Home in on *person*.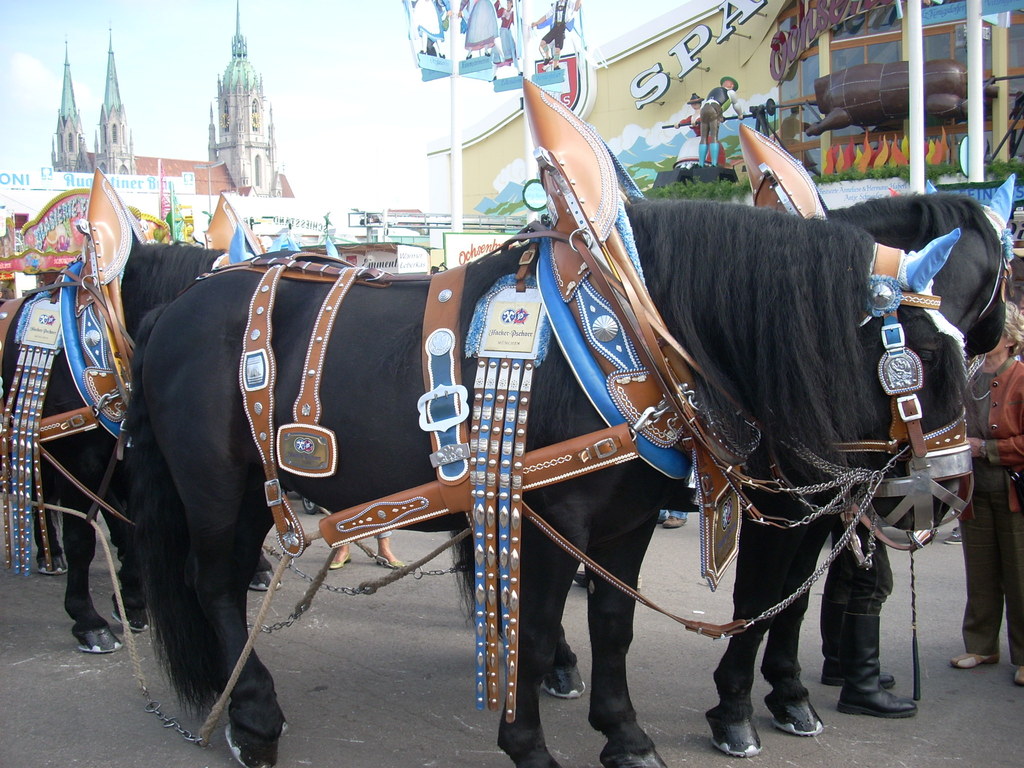
Homed in at [x1=486, y1=0, x2=515, y2=74].
